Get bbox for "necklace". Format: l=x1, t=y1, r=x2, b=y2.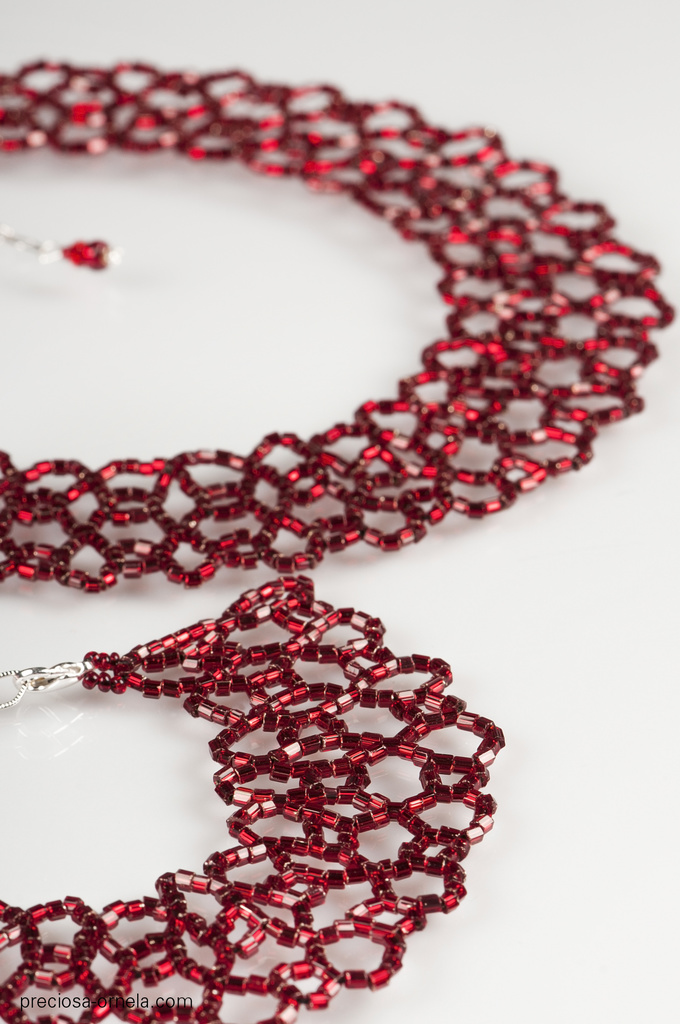
l=0, t=56, r=677, b=589.
